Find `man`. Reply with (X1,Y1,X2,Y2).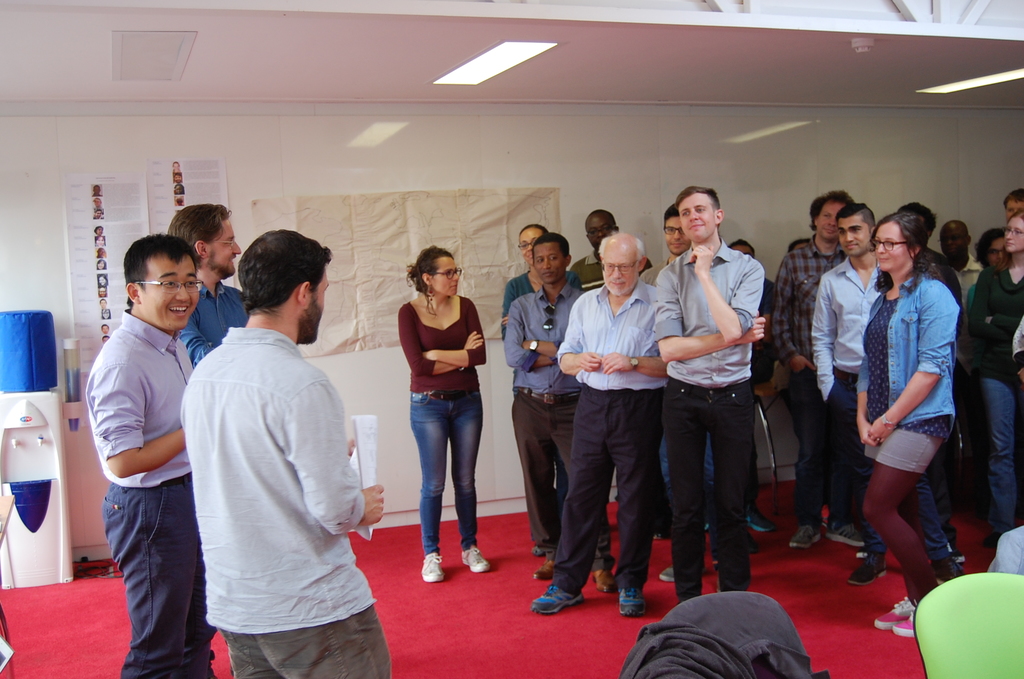
(892,207,964,551).
